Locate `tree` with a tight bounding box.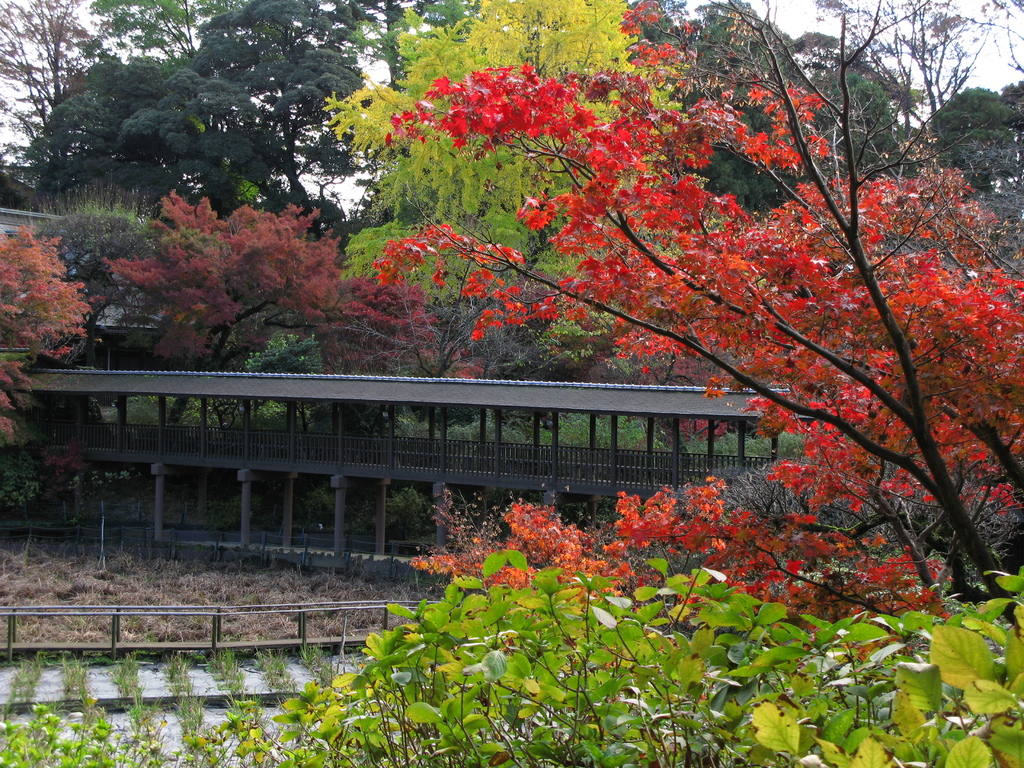
640 7 813 209.
